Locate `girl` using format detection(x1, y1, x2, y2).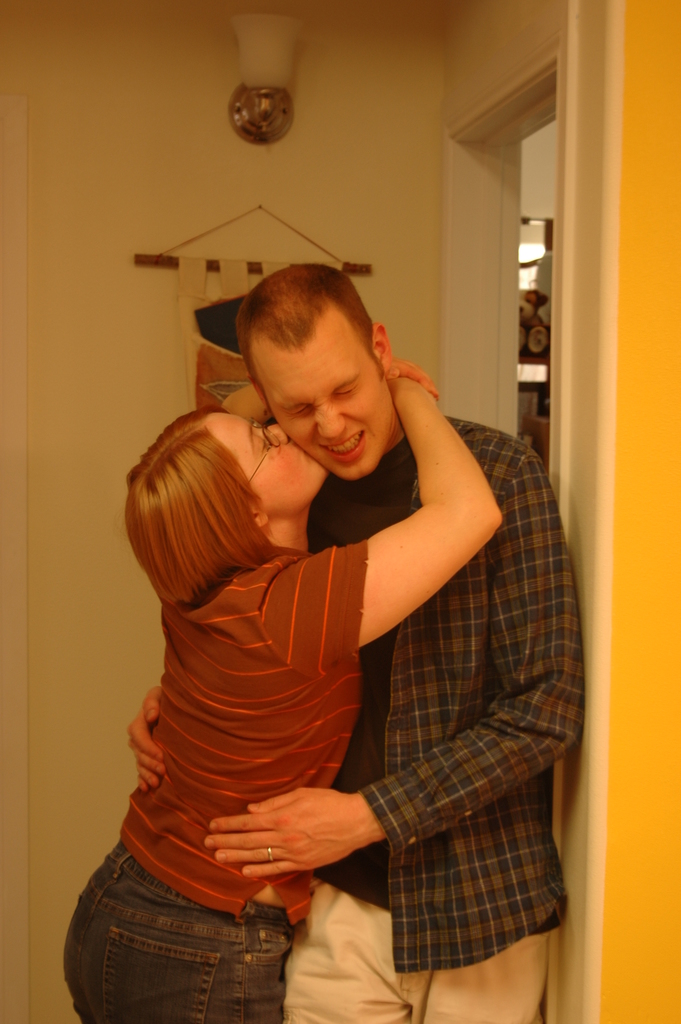
detection(65, 363, 501, 1023).
